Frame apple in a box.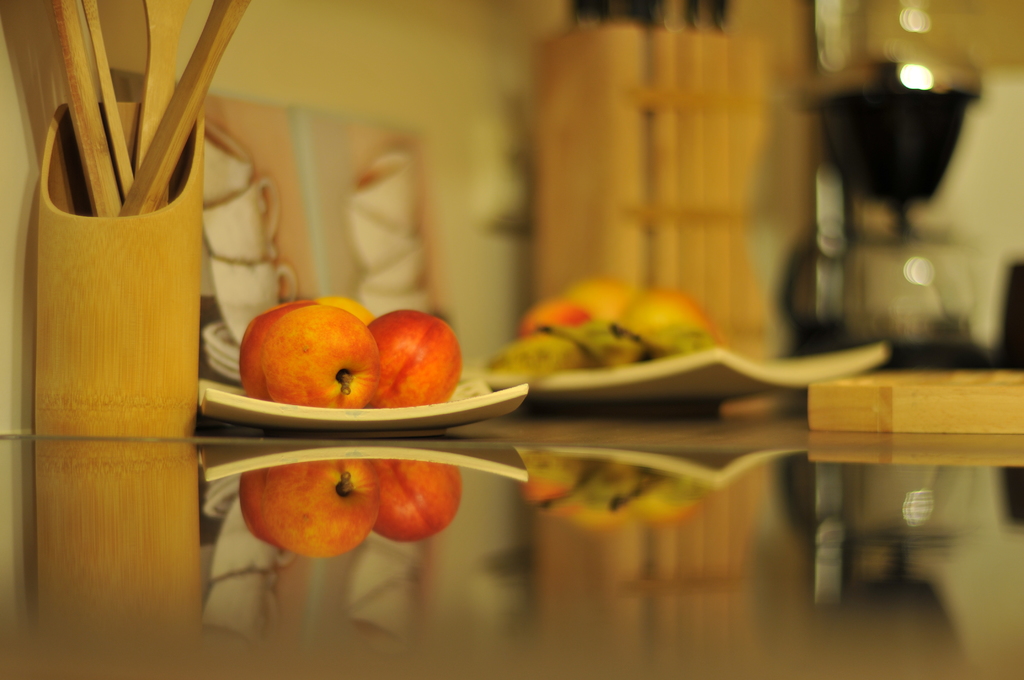
<region>612, 285, 719, 345</region>.
